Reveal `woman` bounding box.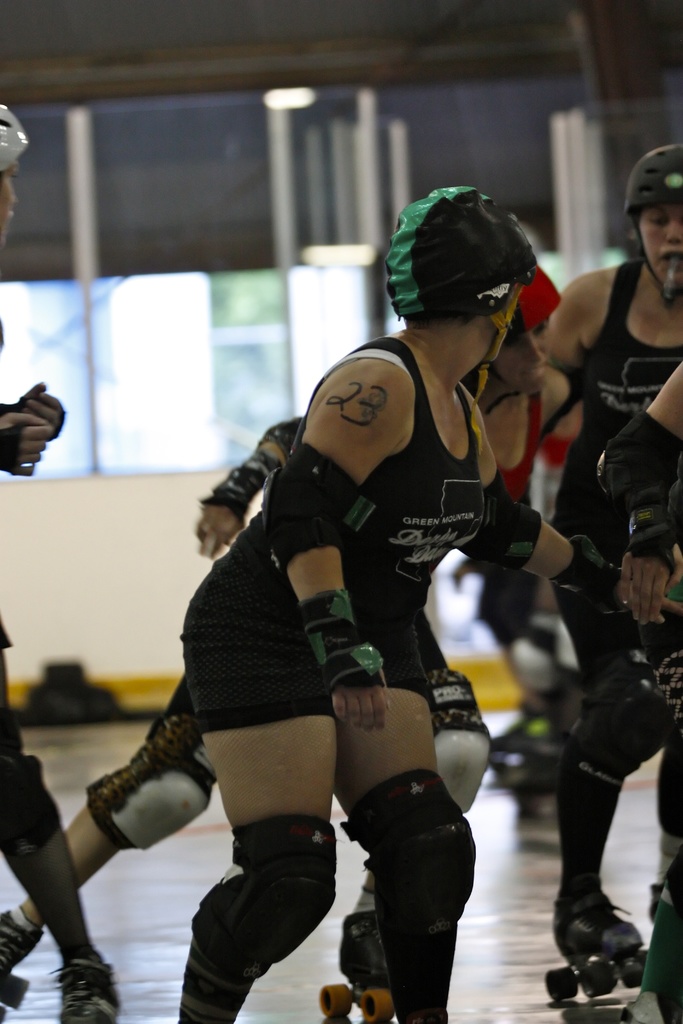
Revealed: {"x1": 0, "y1": 259, "x2": 572, "y2": 996}.
